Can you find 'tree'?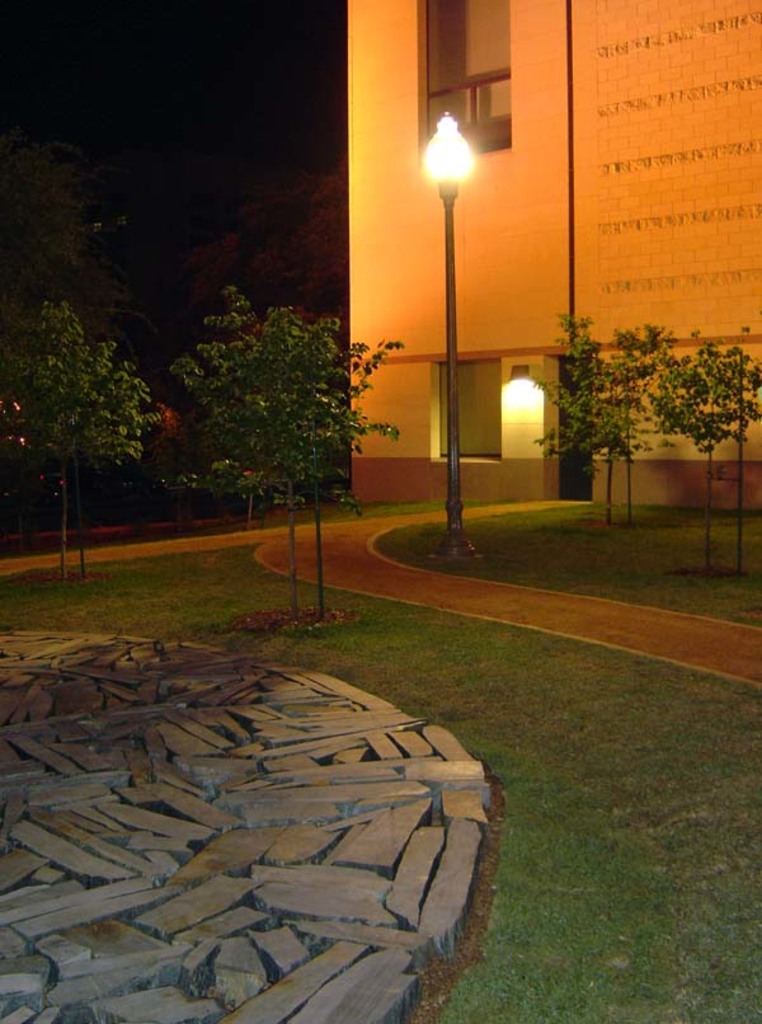
Yes, bounding box: (146,269,384,506).
